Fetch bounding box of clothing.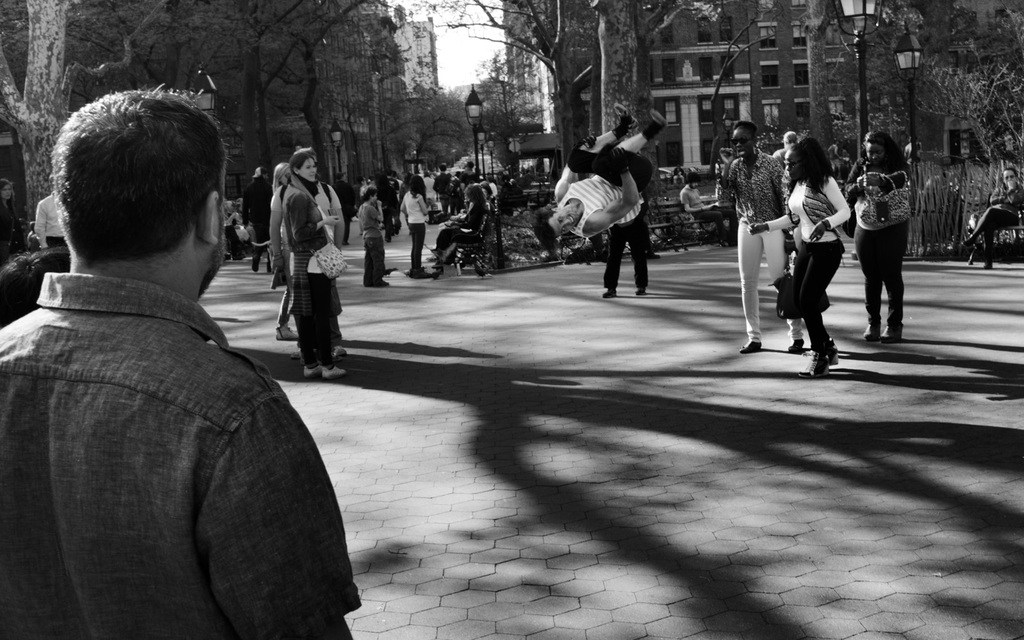
Bbox: pyautogui.locateOnScreen(280, 184, 344, 368).
